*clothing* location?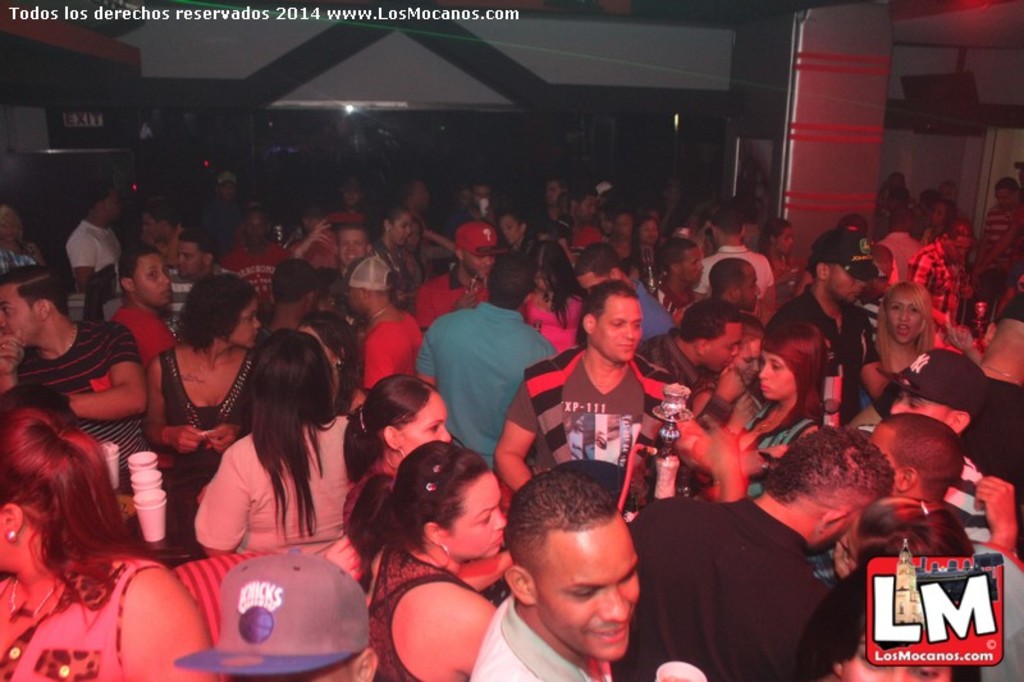
box=[762, 285, 872, 412]
